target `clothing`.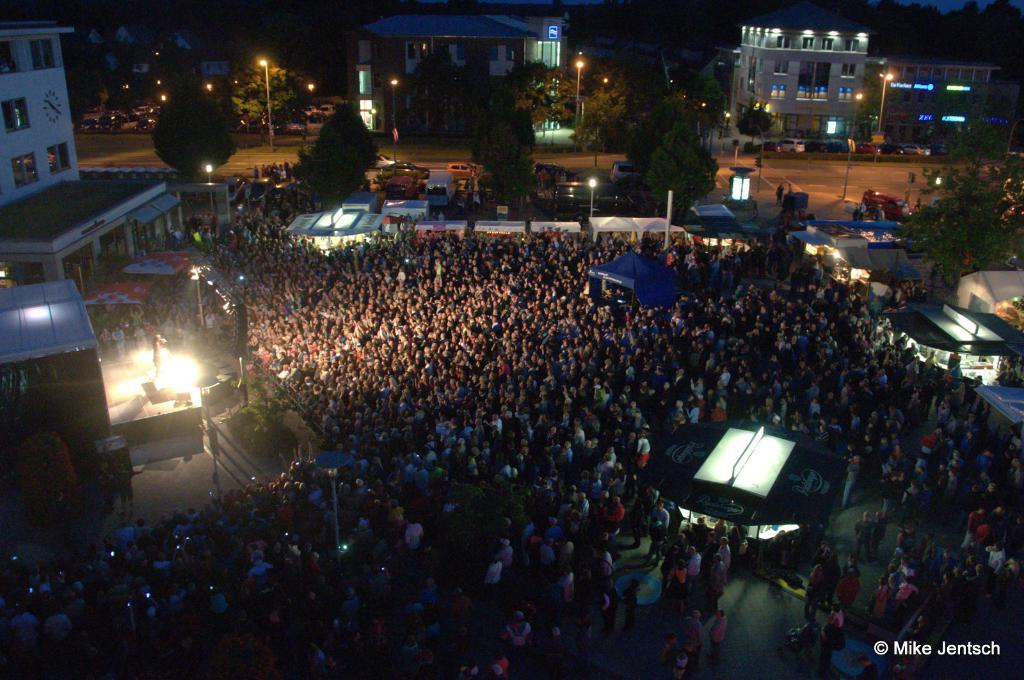
Target region: bbox=(872, 587, 884, 613).
